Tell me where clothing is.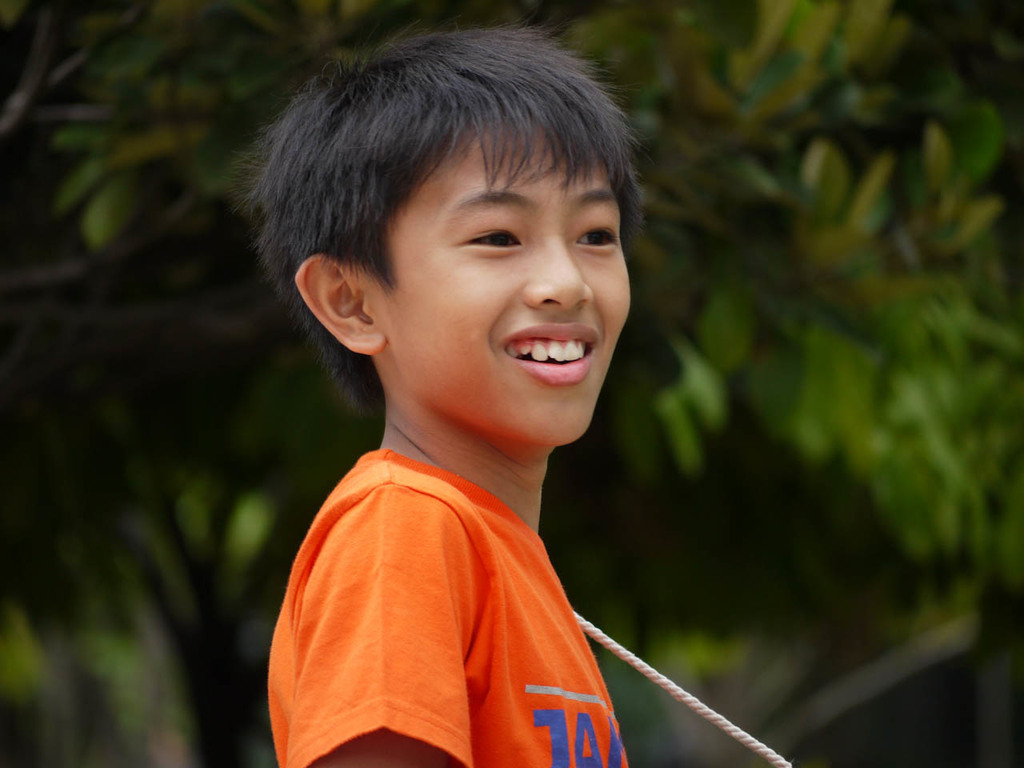
clothing is at box=[263, 361, 642, 754].
